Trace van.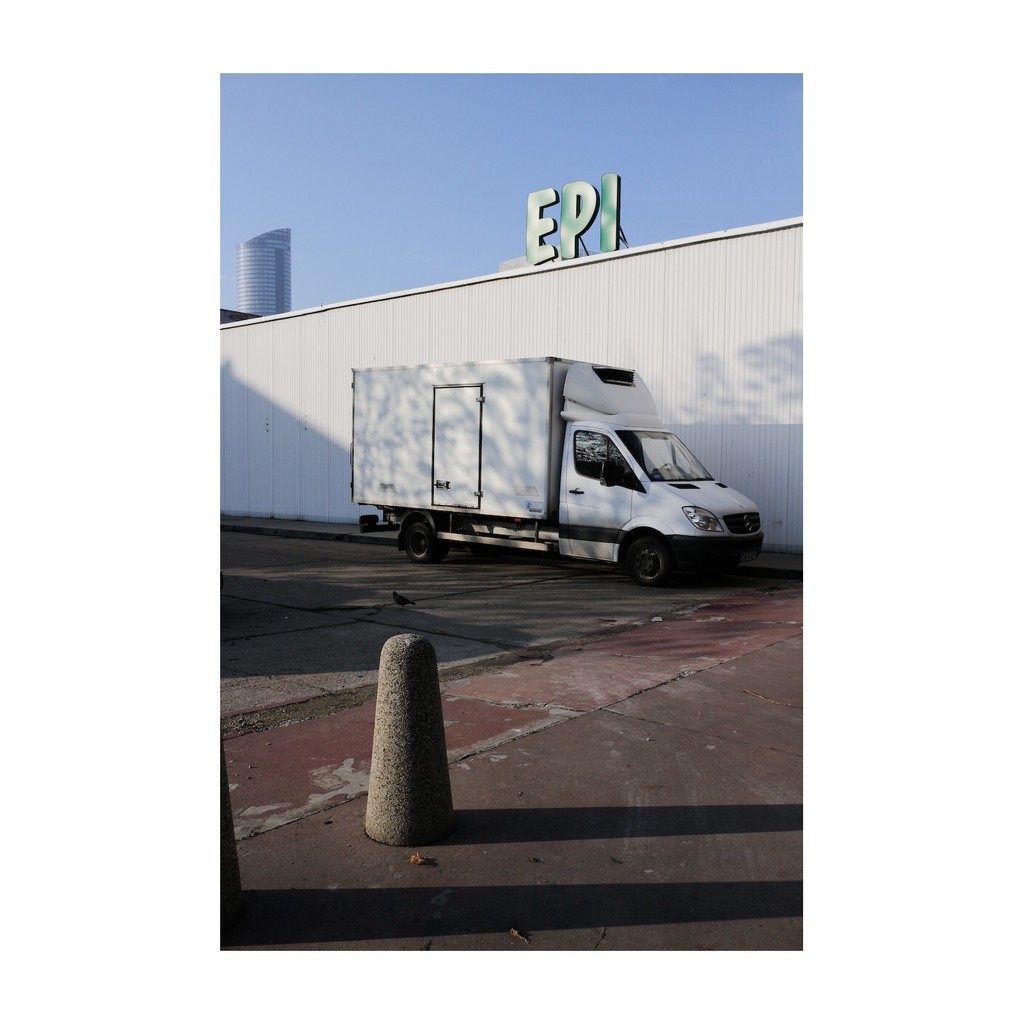
Traced to Rect(346, 353, 767, 589).
